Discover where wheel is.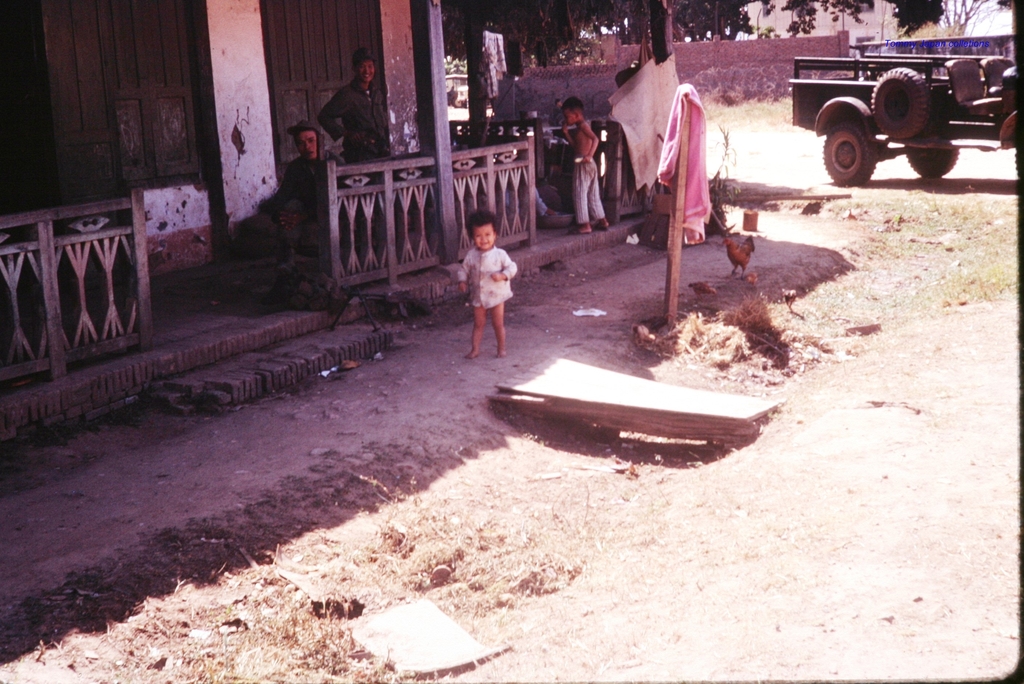
Discovered at region(820, 126, 879, 187).
